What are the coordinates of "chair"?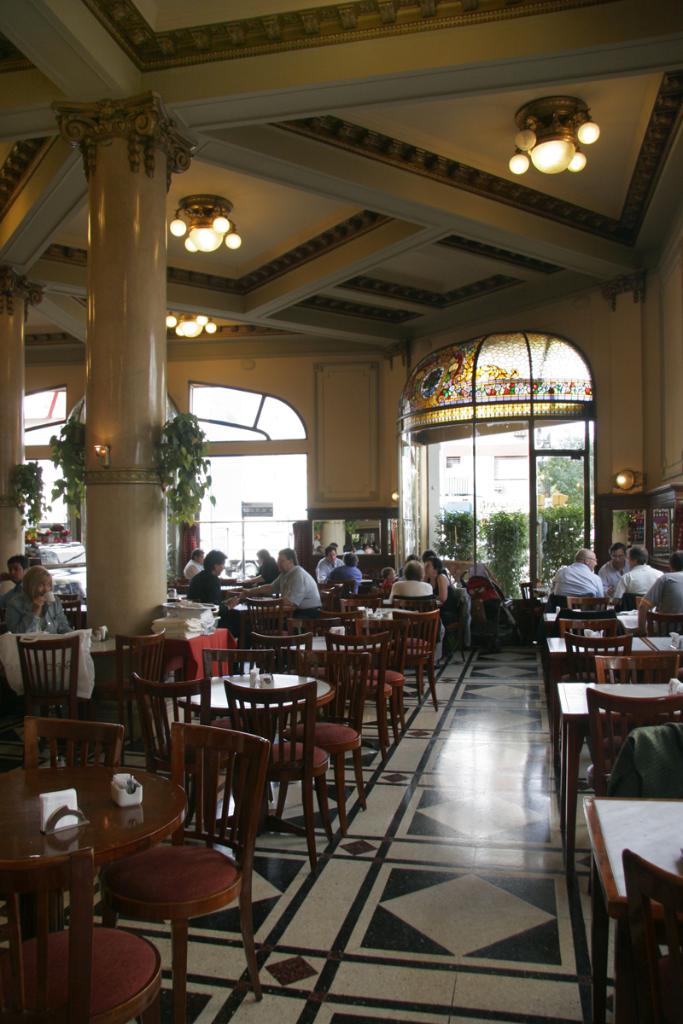
<box>579,689,682,962</box>.
